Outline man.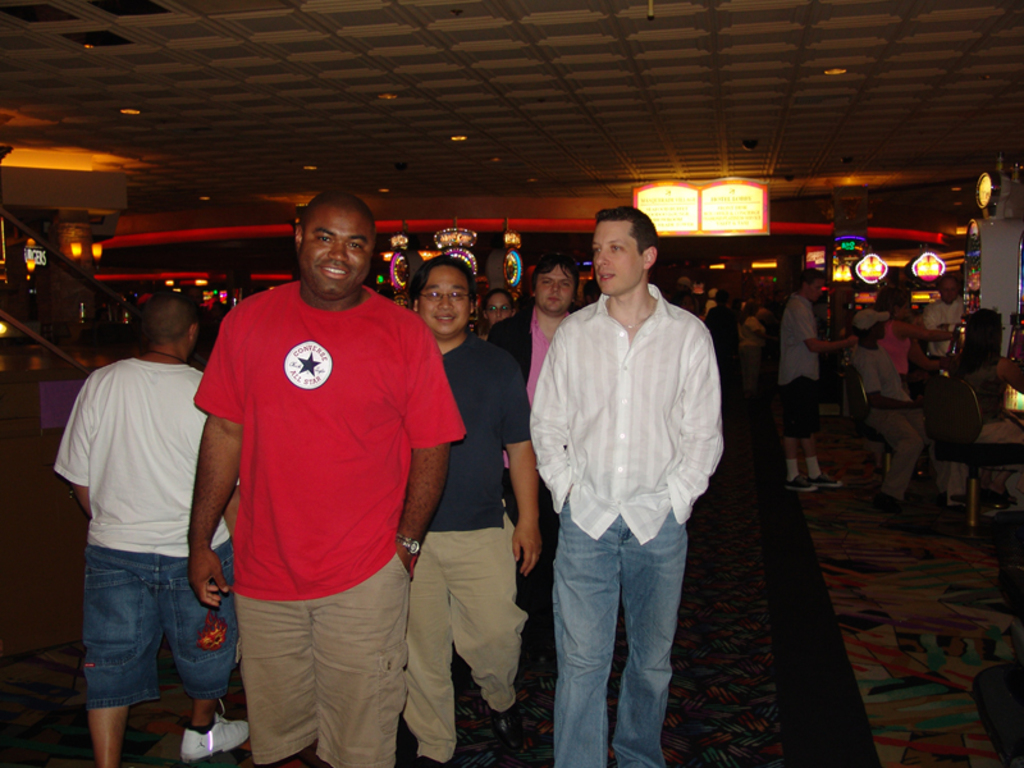
Outline: box=[184, 192, 468, 767].
